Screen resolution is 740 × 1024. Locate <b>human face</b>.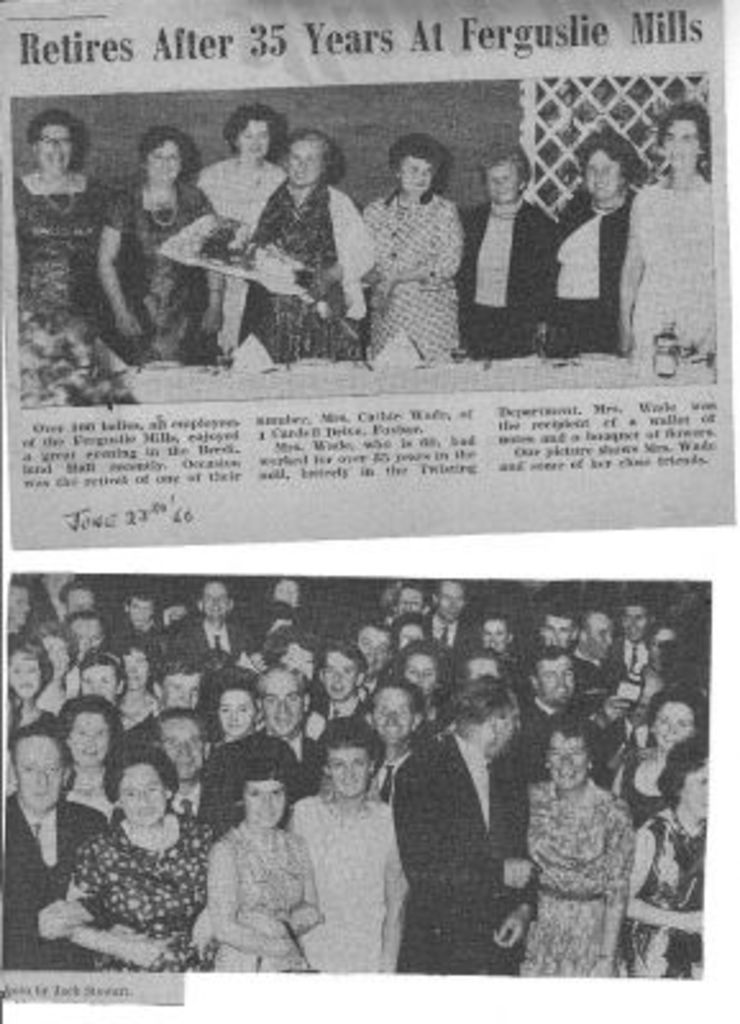
select_region(151, 141, 179, 182).
